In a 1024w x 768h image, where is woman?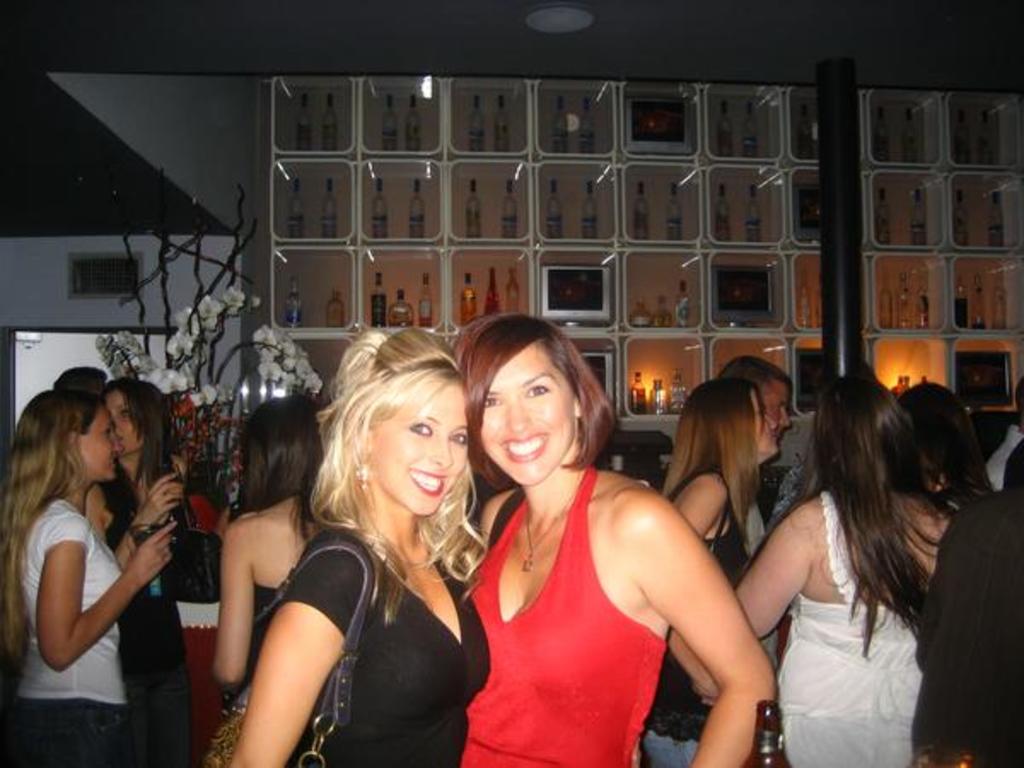
bbox=(212, 396, 326, 705).
